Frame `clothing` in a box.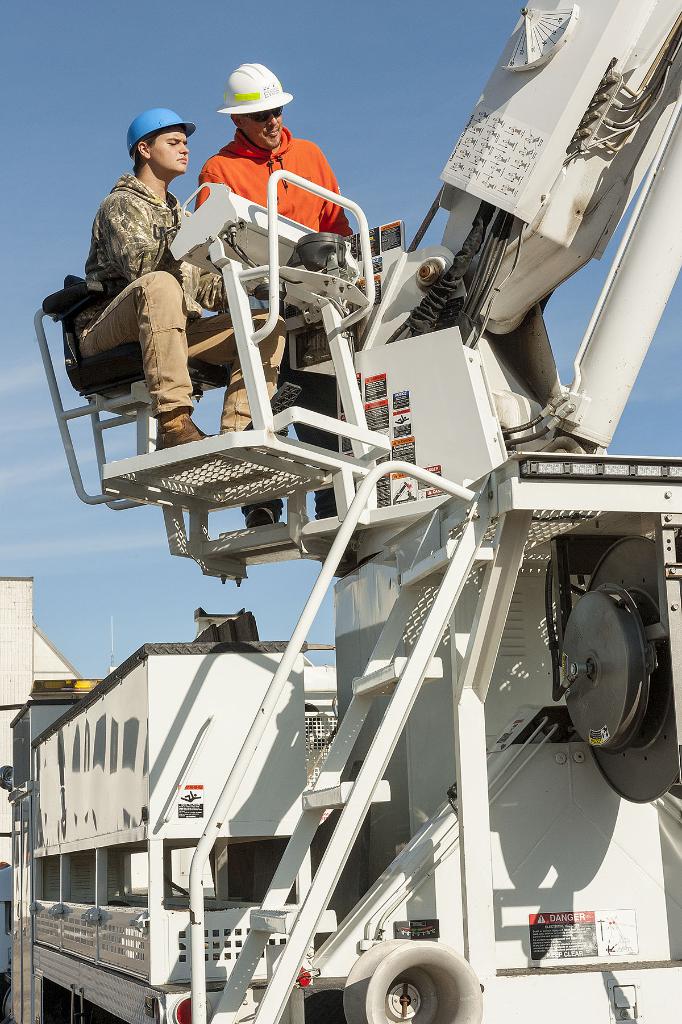
(74, 172, 288, 434).
